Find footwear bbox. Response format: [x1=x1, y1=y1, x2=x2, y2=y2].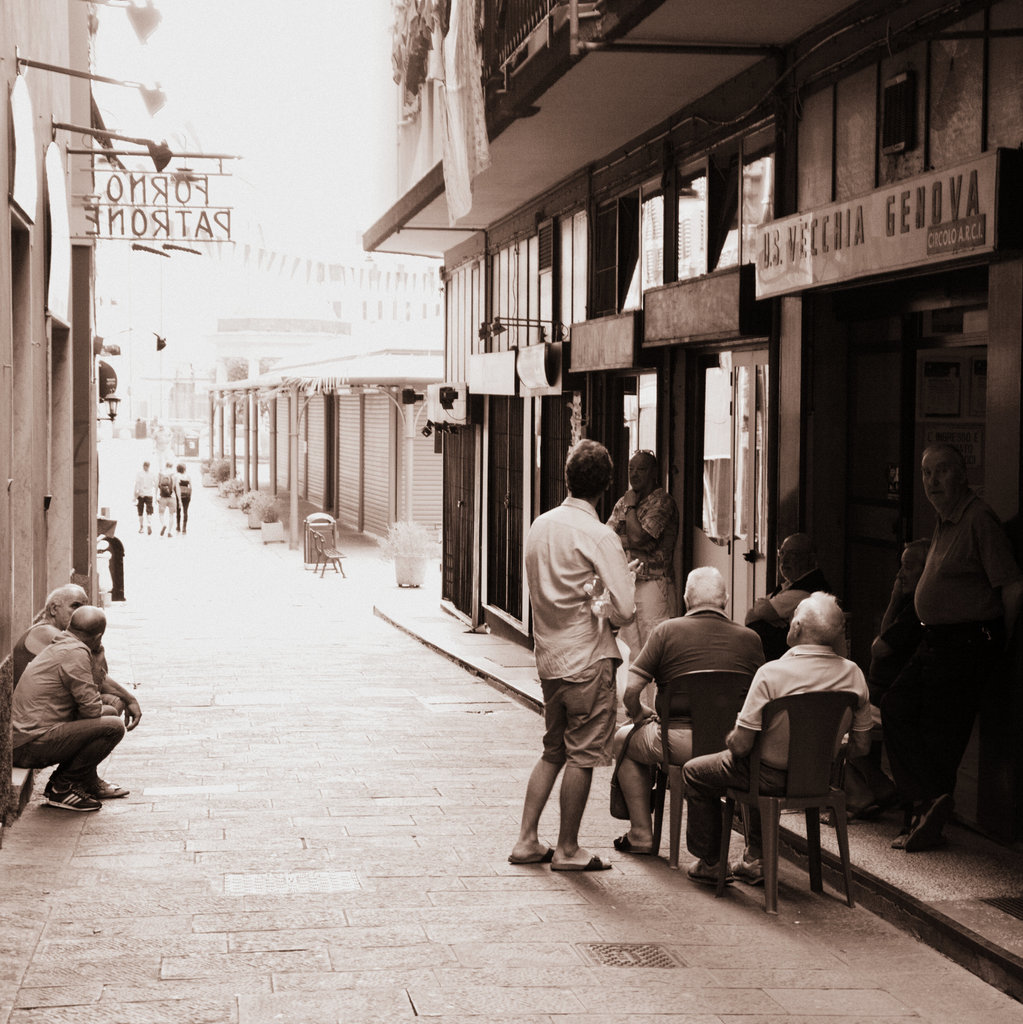
[x1=42, y1=780, x2=102, y2=812].
